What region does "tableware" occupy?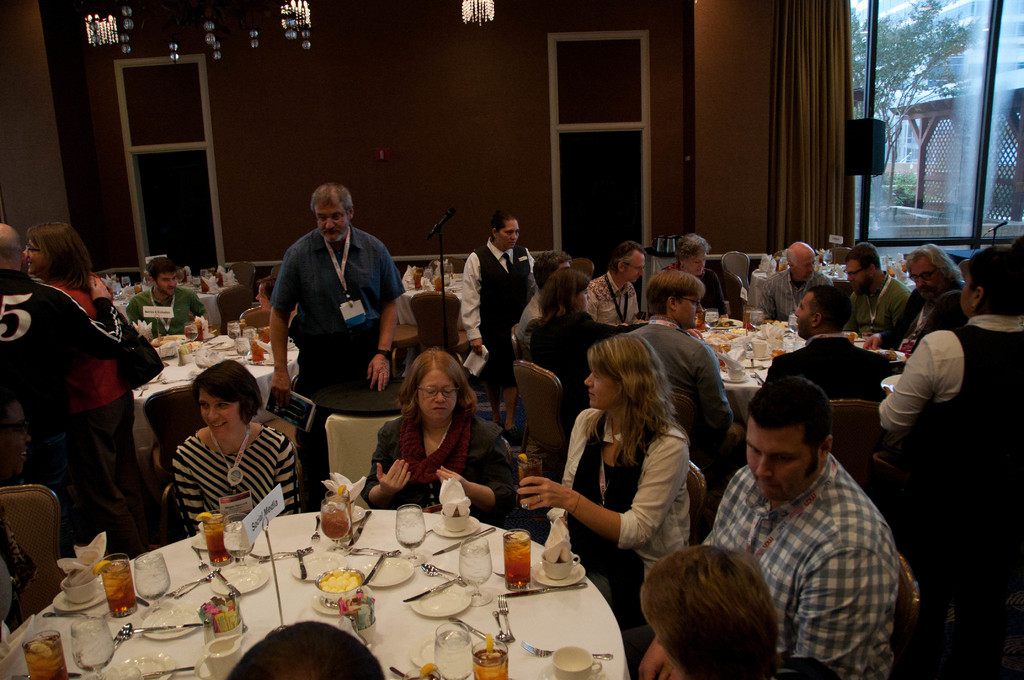
417,560,451,571.
